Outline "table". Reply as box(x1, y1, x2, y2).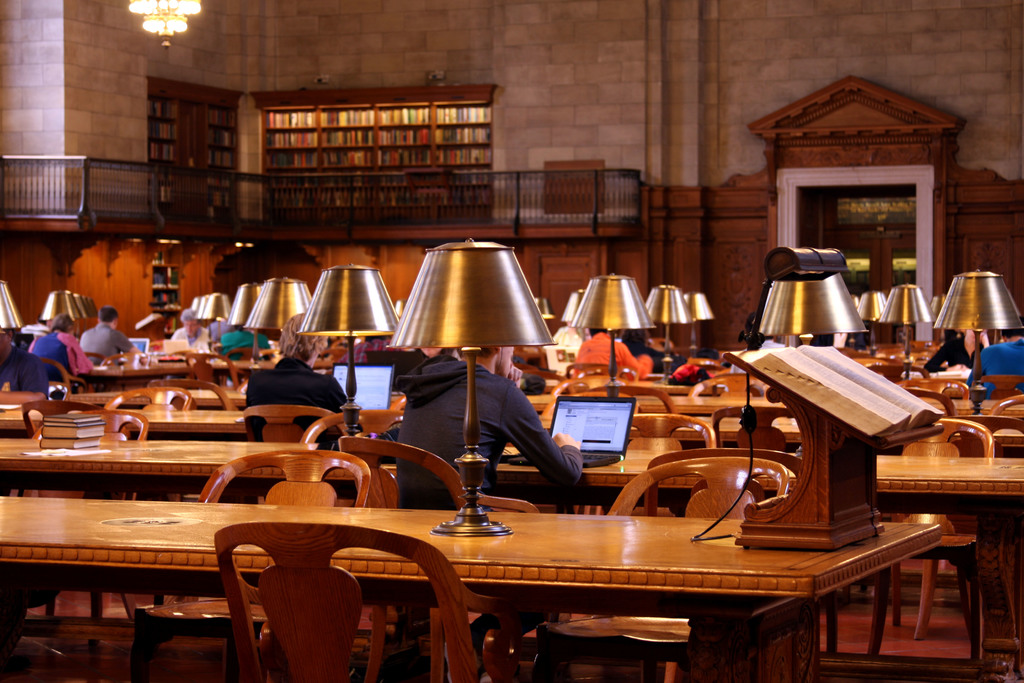
box(80, 325, 1023, 382).
